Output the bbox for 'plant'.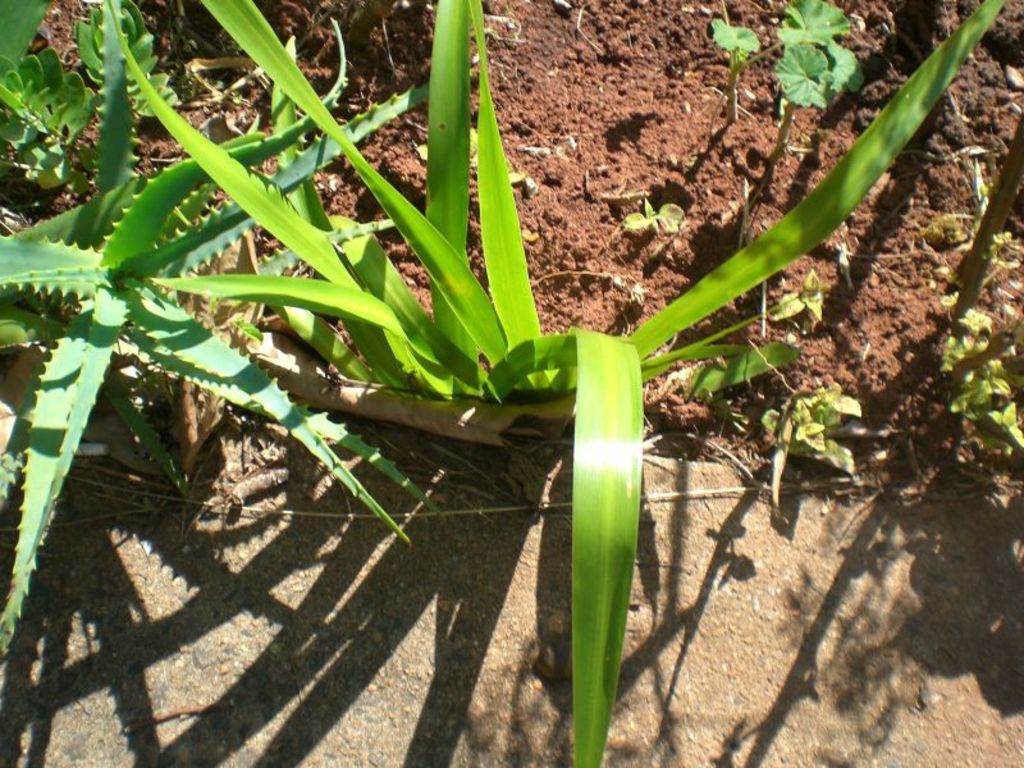
<region>963, 154, 1018, 264</region>.
